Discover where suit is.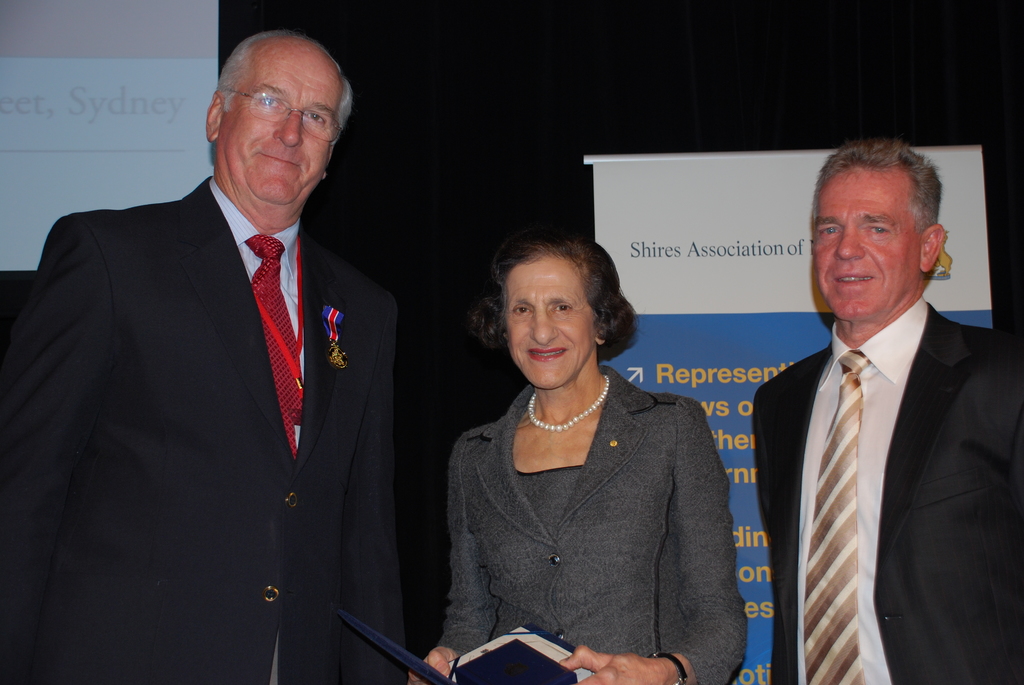
Discovered at pyautogui.locateOnScreen(755, 183, 1014, 684).
